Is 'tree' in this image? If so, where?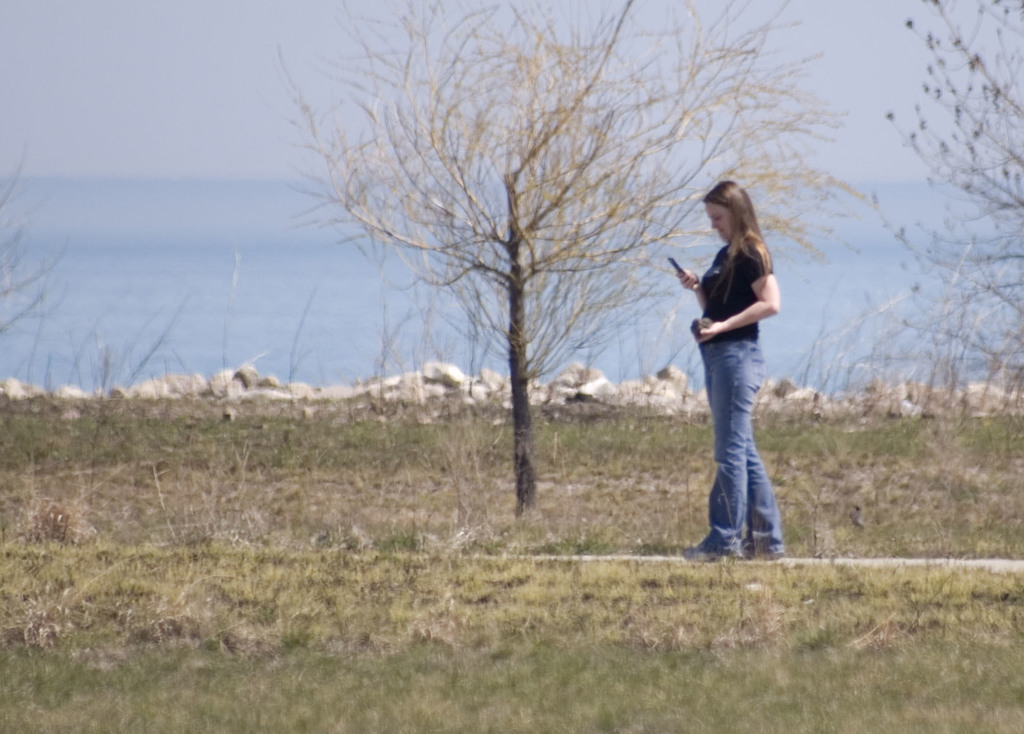
Yes, at <box>268,0,850,527</box>.
